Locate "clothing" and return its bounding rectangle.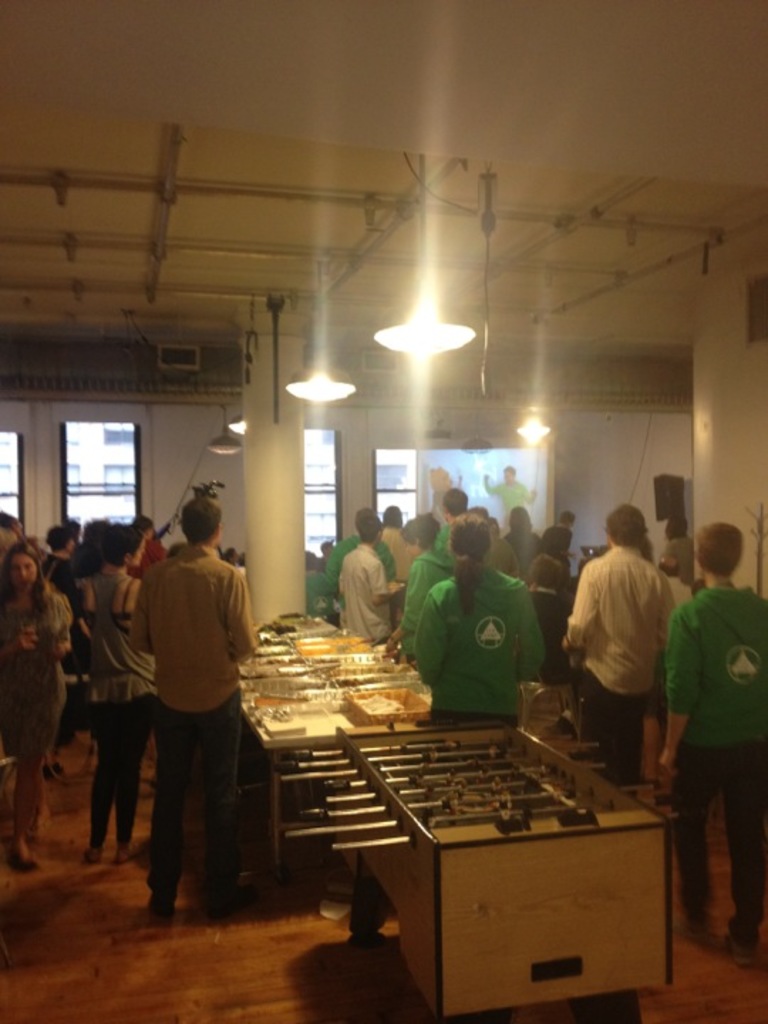
[390,556,545,757].
